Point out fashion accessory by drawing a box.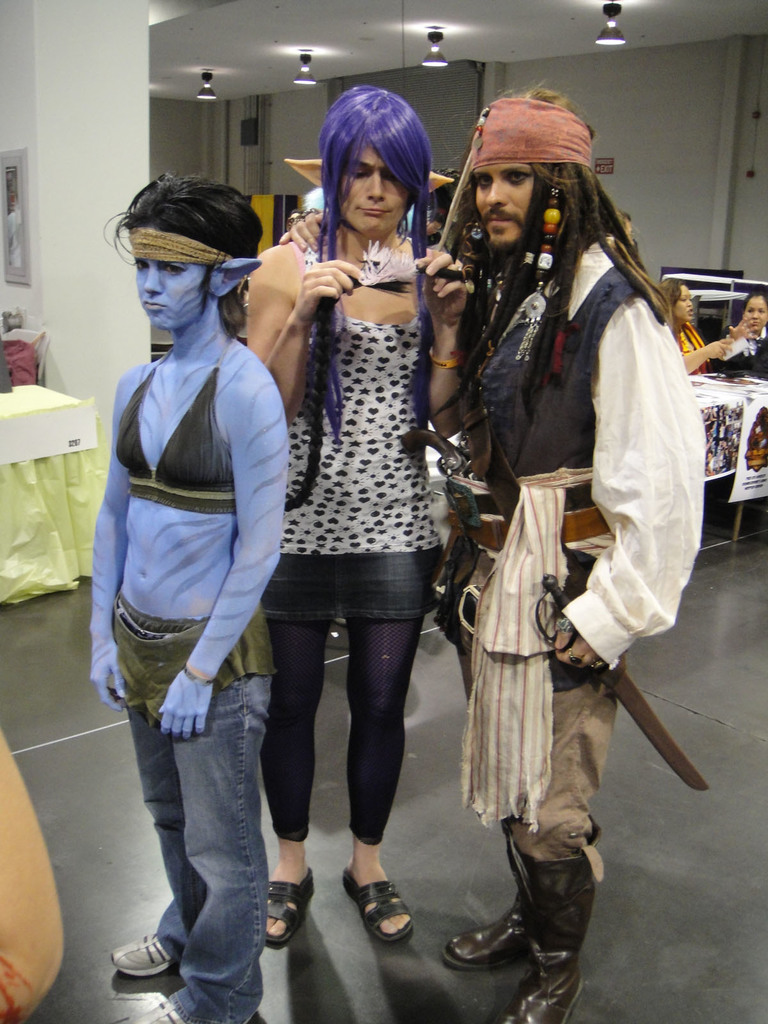
[x1=282, y1=214, x2=300, y2=228].
